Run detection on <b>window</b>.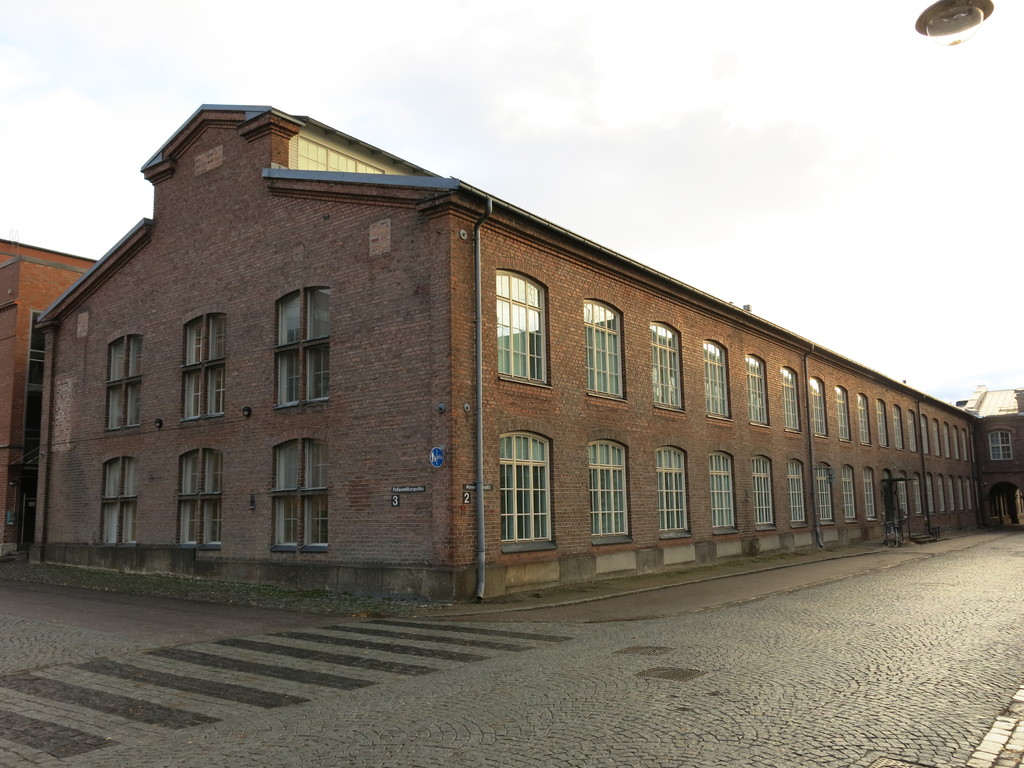
Result: <box>890,408,906,454</box>.
